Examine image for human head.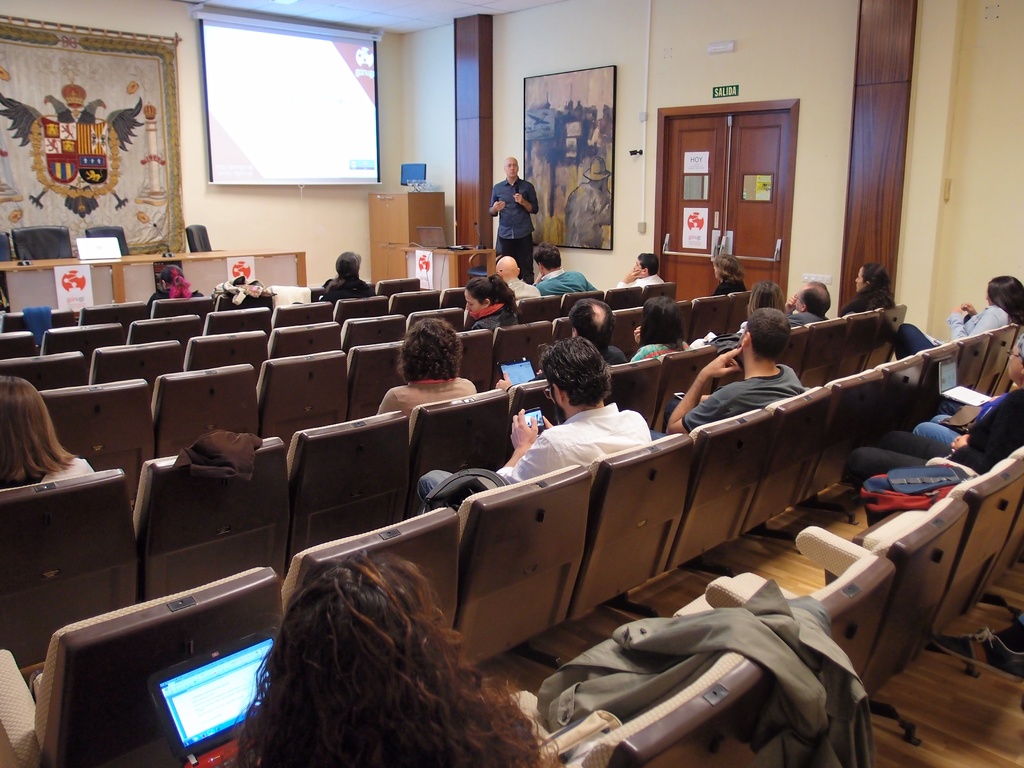
Examination result: <box>504,154,521,179</box>.
